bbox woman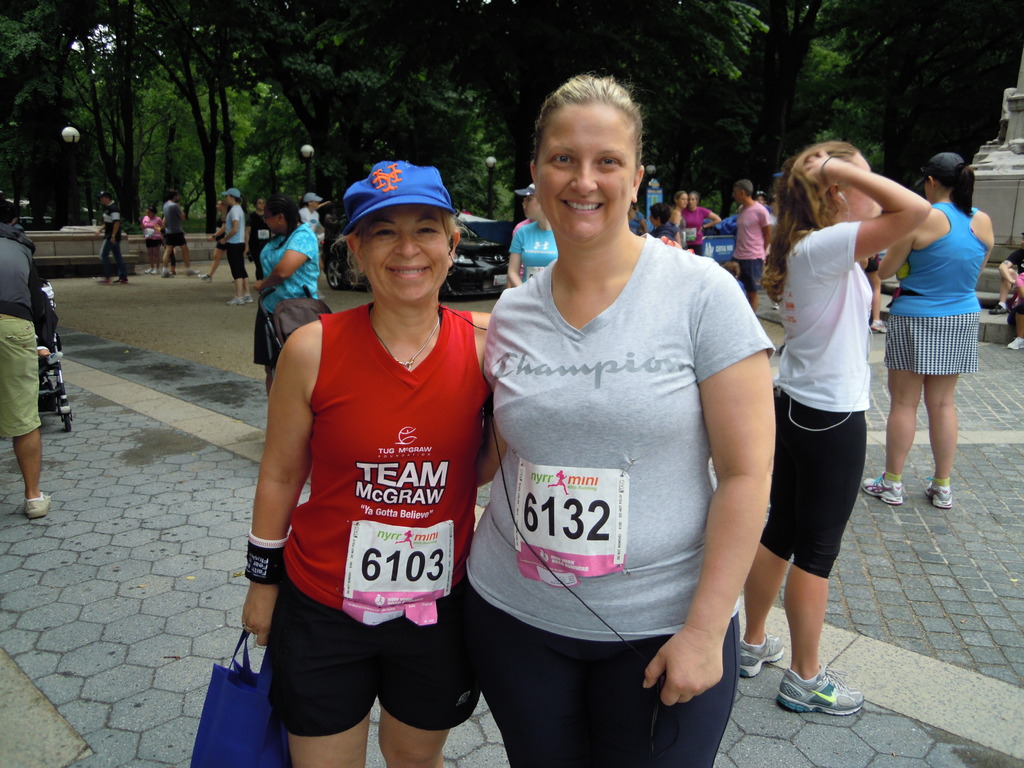
bbox=(860, 154, 993, 508)
